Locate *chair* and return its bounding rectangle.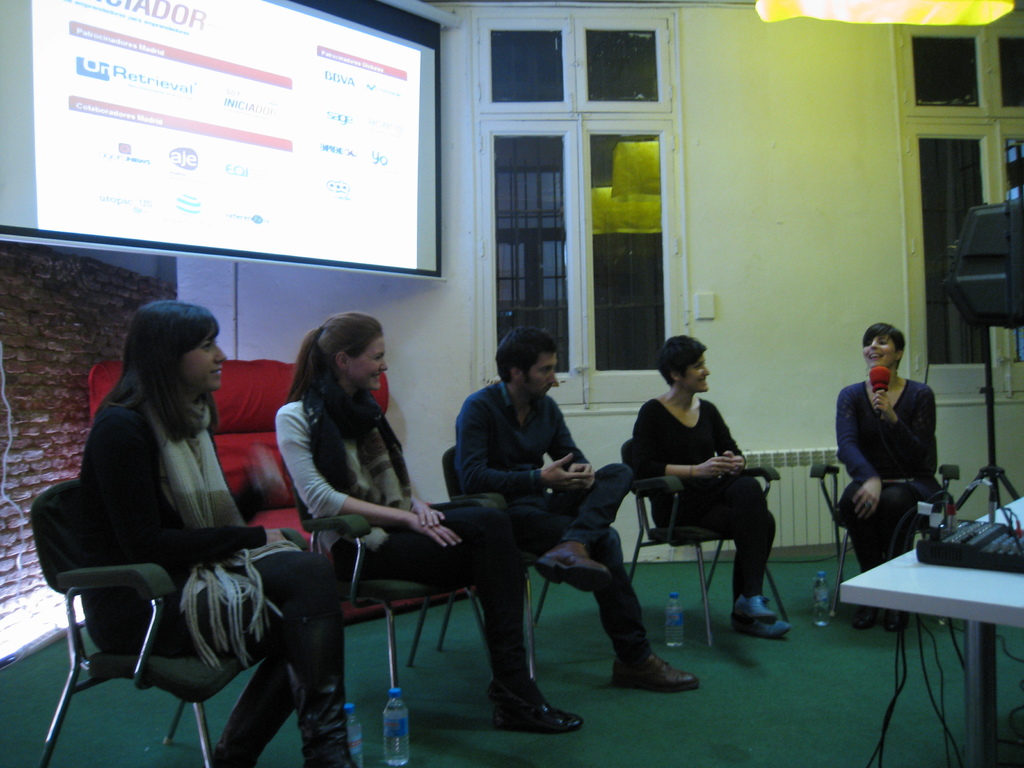
809/430/959/619.
